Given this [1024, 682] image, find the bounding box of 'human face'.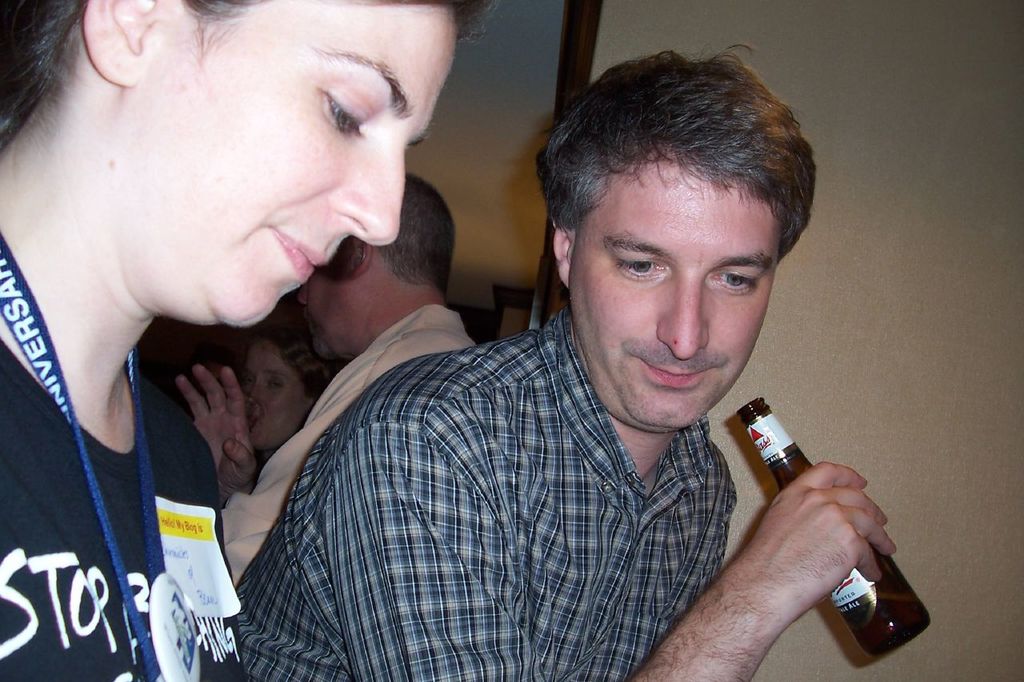
bbox=[294, 270, 352, 357].
